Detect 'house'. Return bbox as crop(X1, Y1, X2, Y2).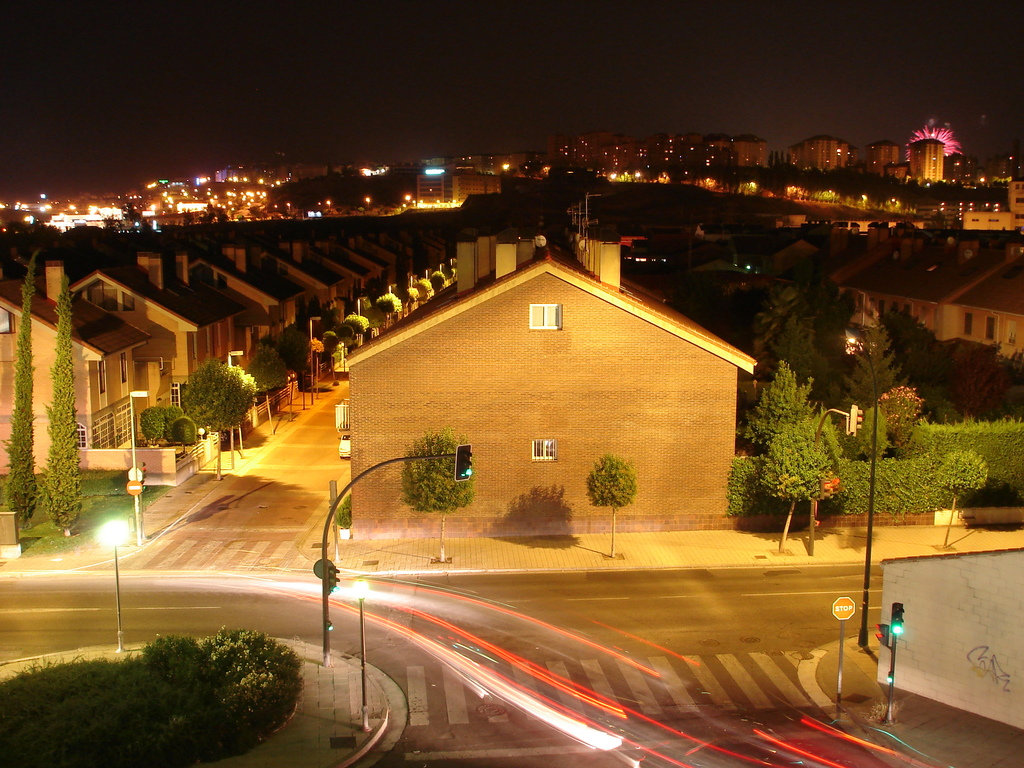
crop(336, 241, 766, 563).
